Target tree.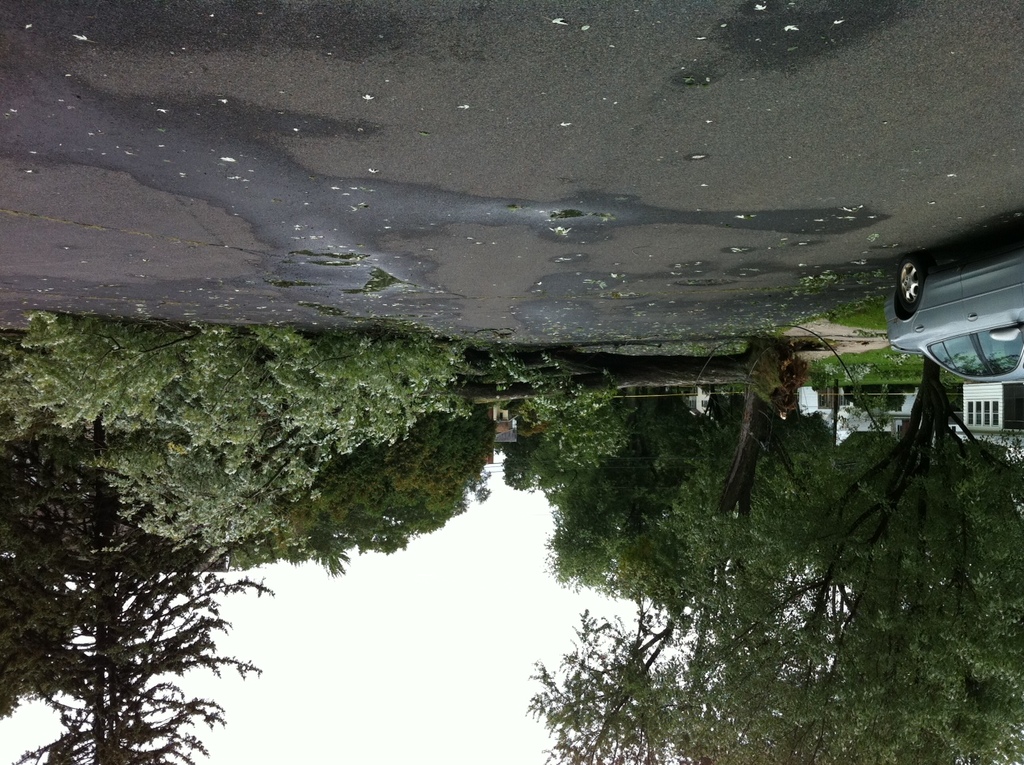
Target region: {"left": 525, "top": 390, "right": 841, "bottom": 764}.
